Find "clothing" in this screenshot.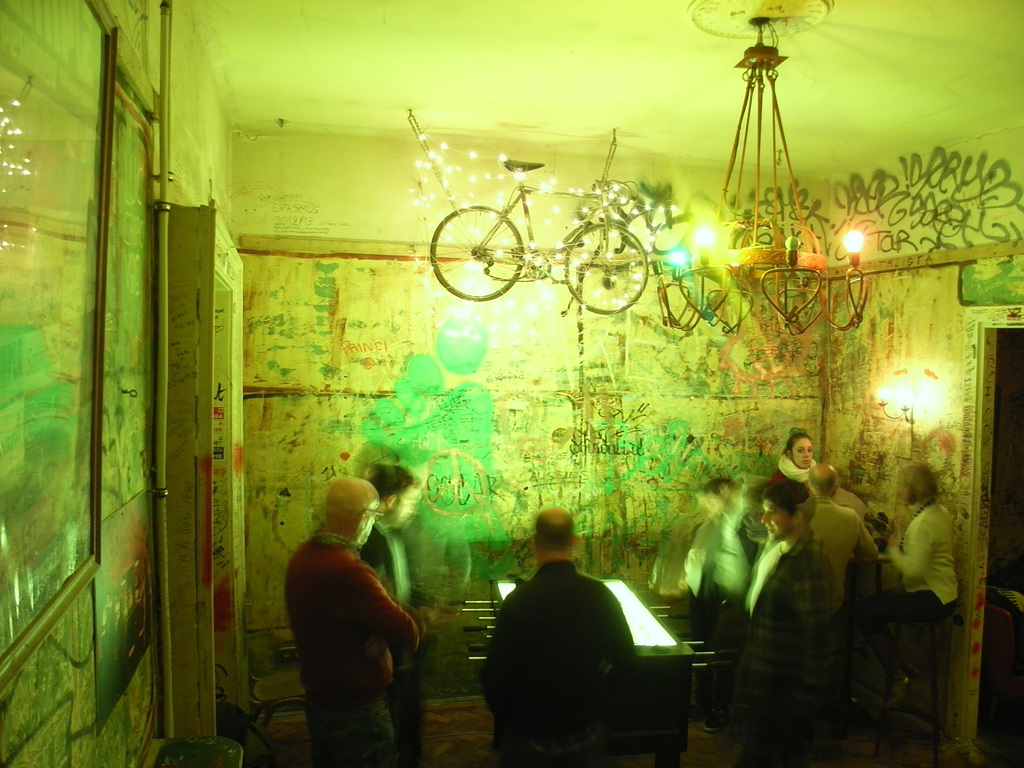
The bounding box for "clothing" is [left=773, top=451, right=816, bottom=492].
